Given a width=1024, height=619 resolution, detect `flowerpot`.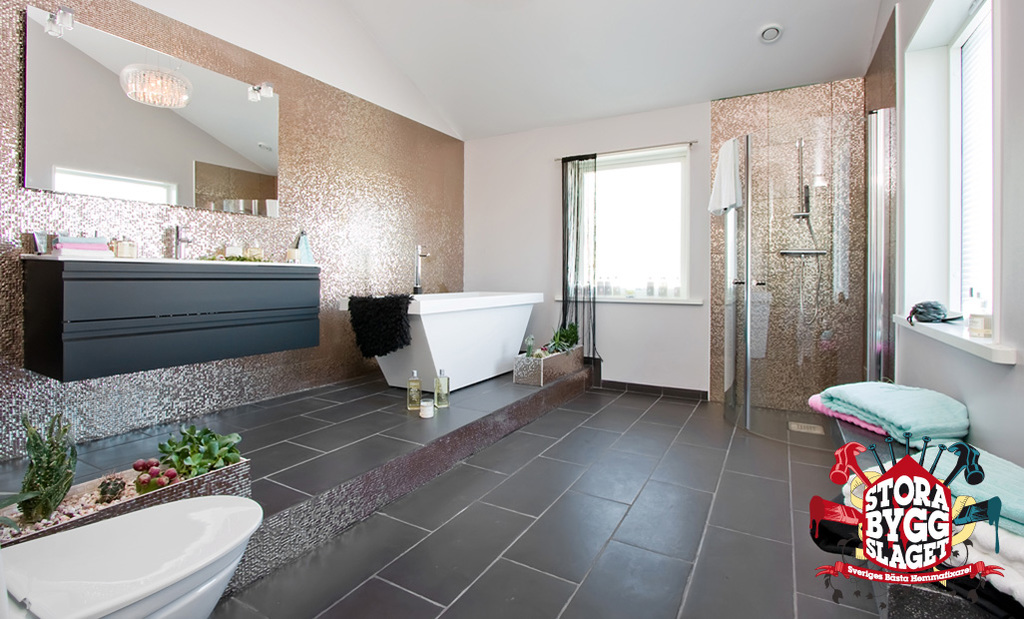
locate(0, 428, 264, 588).
